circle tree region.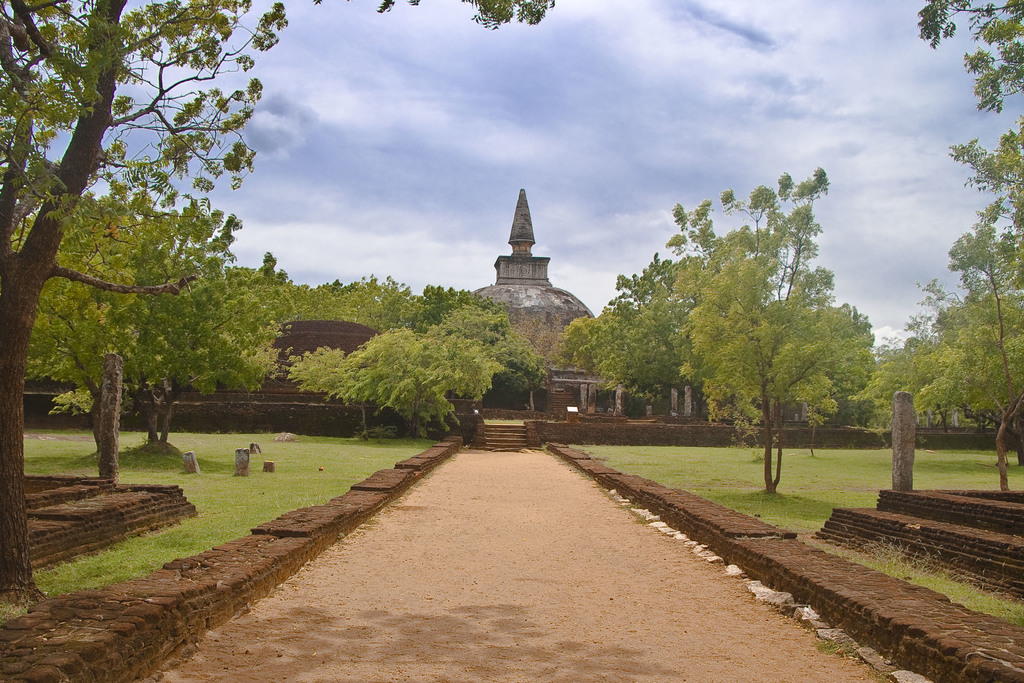
Region: region(0, 0, 554, 611).
